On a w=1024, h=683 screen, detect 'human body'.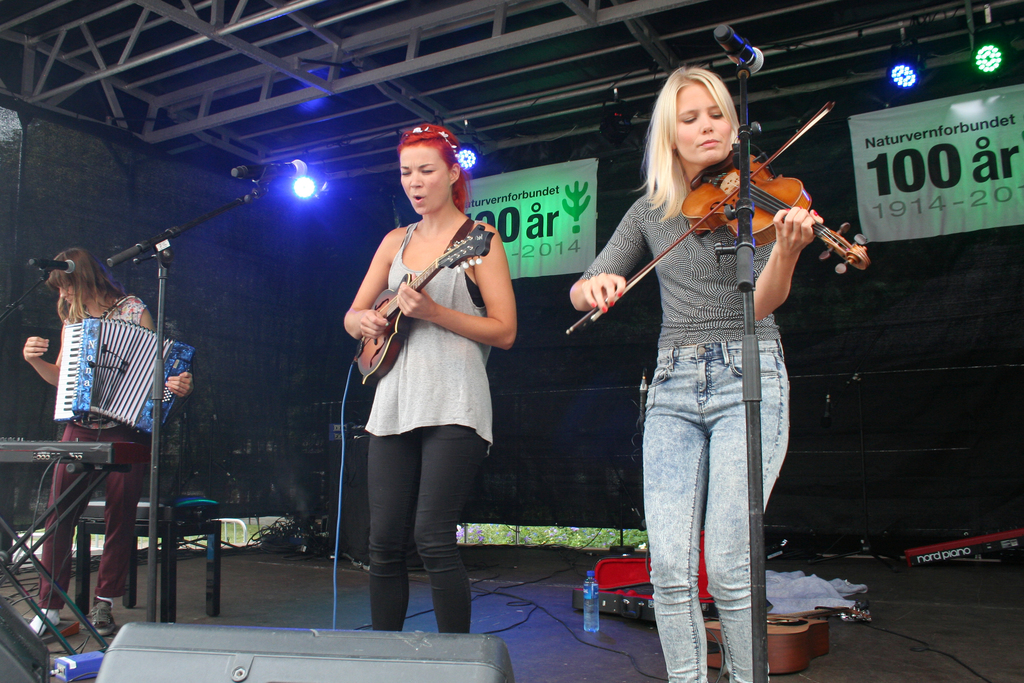
[x1=340, y1=124, x2=511, y2=634].
